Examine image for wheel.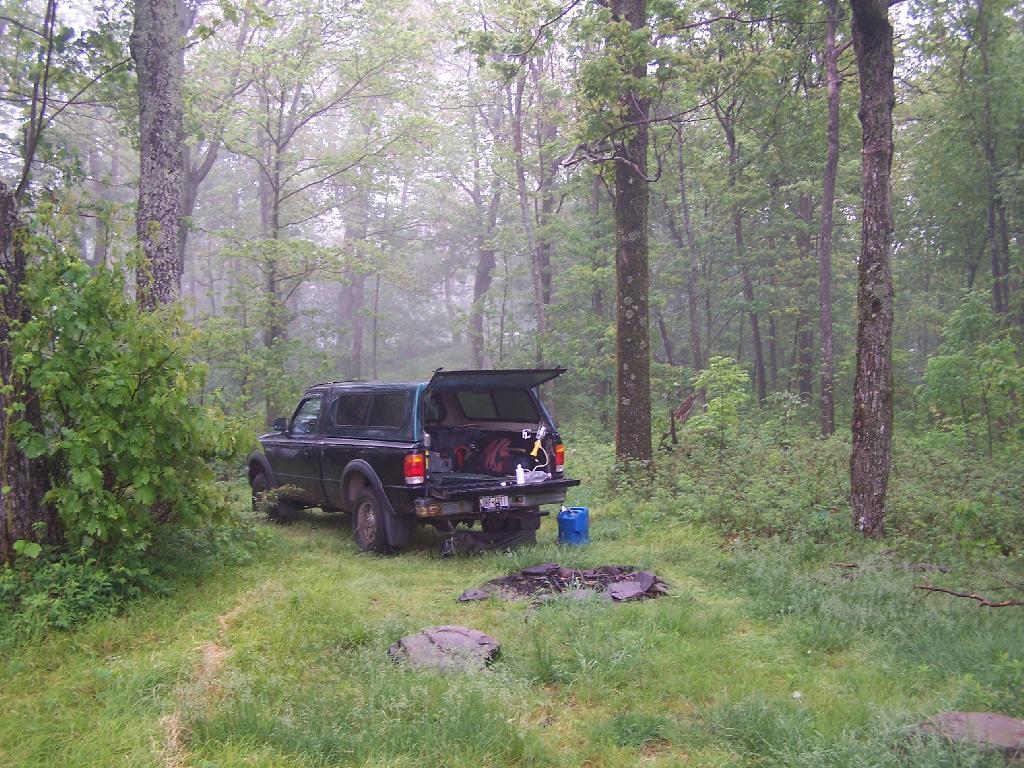
Examination result: [480,513,519,530].
